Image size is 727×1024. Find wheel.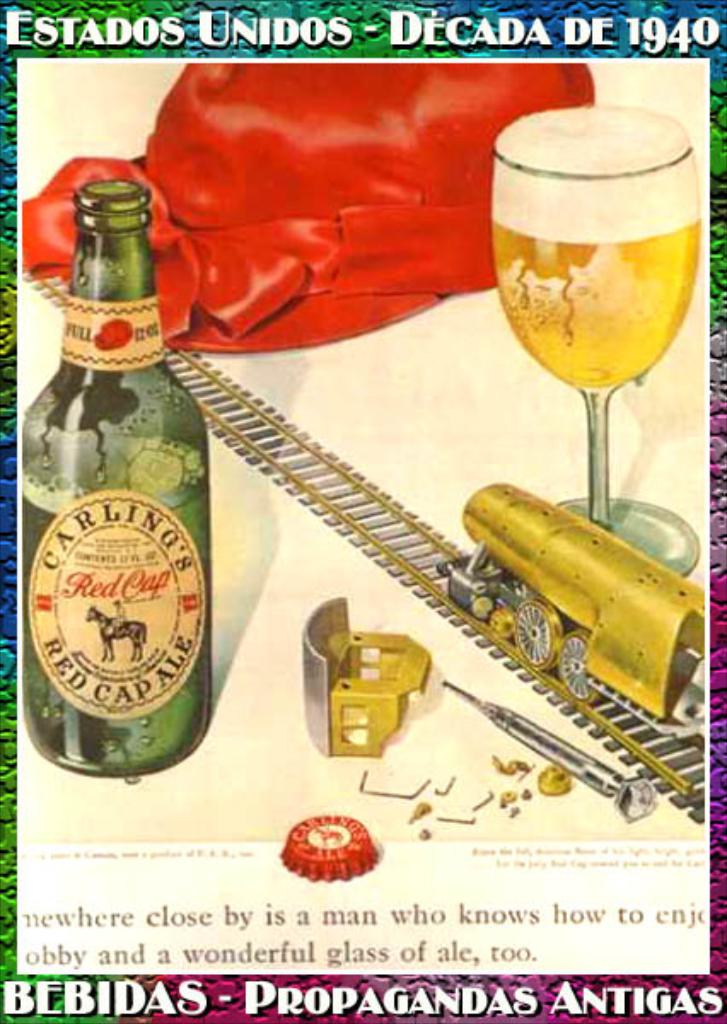
bbox(553, 630, 602, 700).
